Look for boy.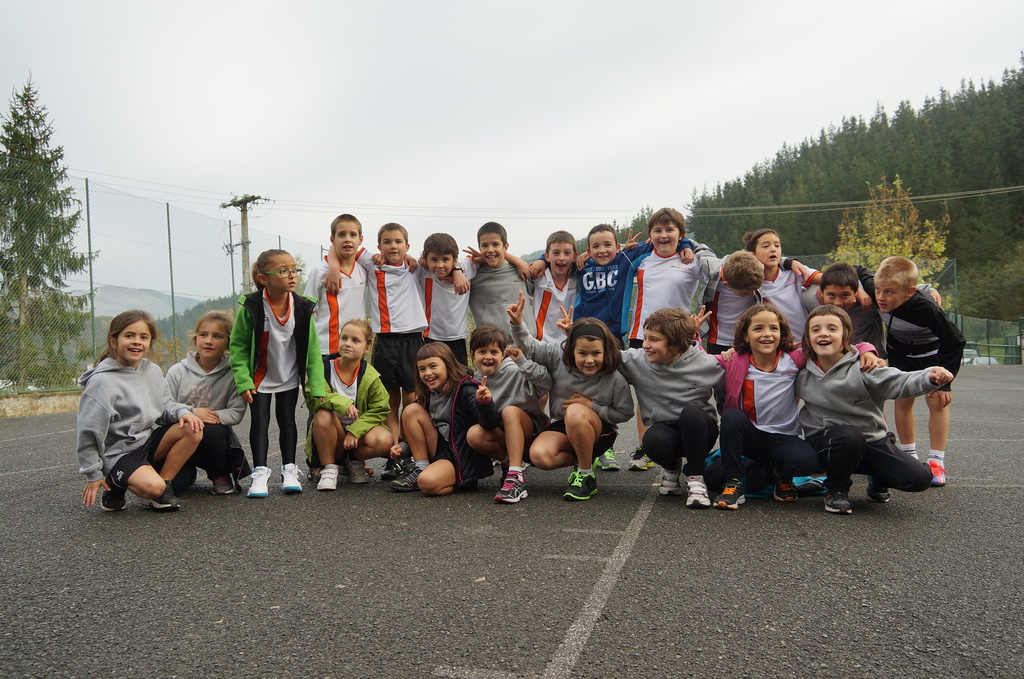
Found: 302/213/417/478.
